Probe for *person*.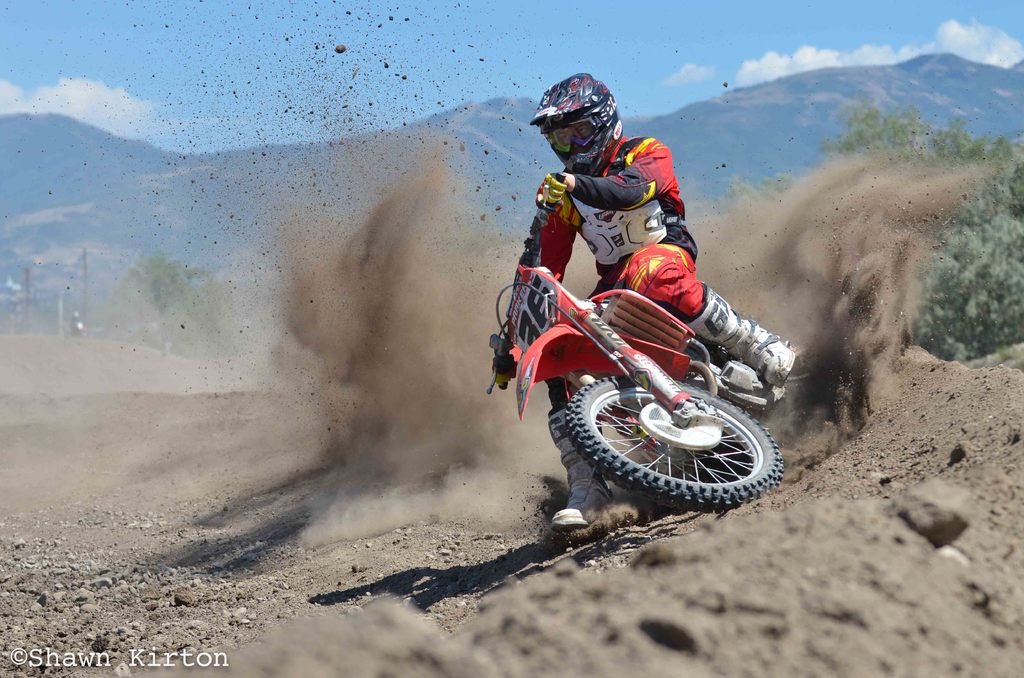
Probe result: left=500, top=99, right=716, bottom=424.
